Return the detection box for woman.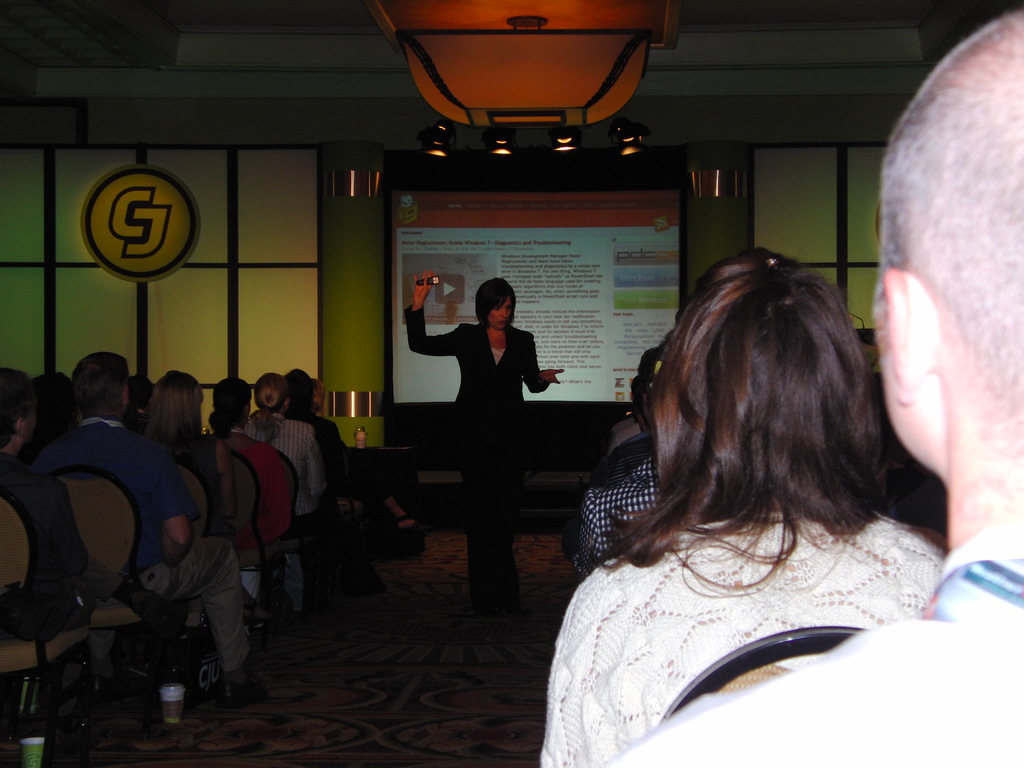
x1=529 y1=206 x2=918 y2=767.
